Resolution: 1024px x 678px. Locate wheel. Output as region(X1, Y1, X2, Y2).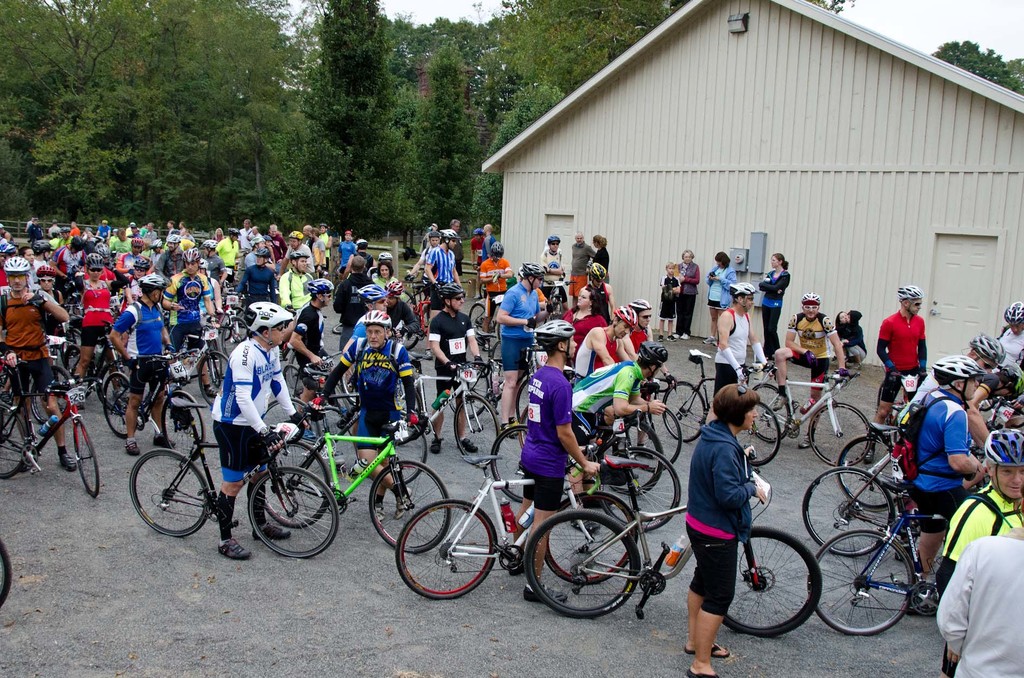
region(59, 328, 85, 369).
